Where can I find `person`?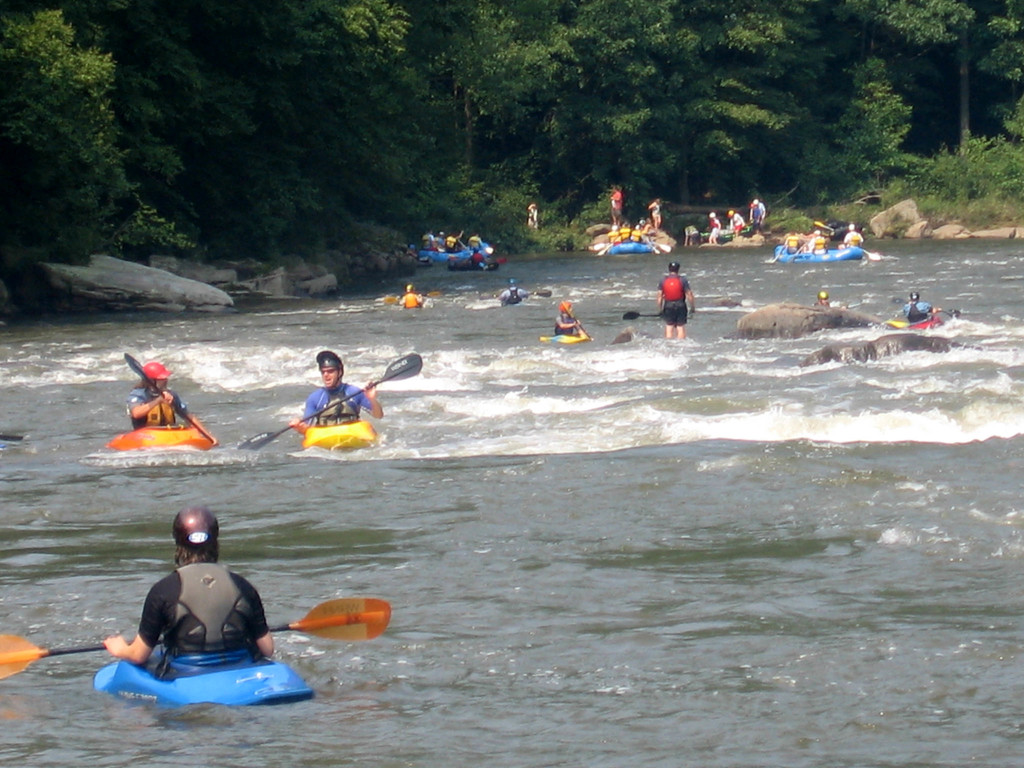
You can find it at 657, 259, 698, 339.
